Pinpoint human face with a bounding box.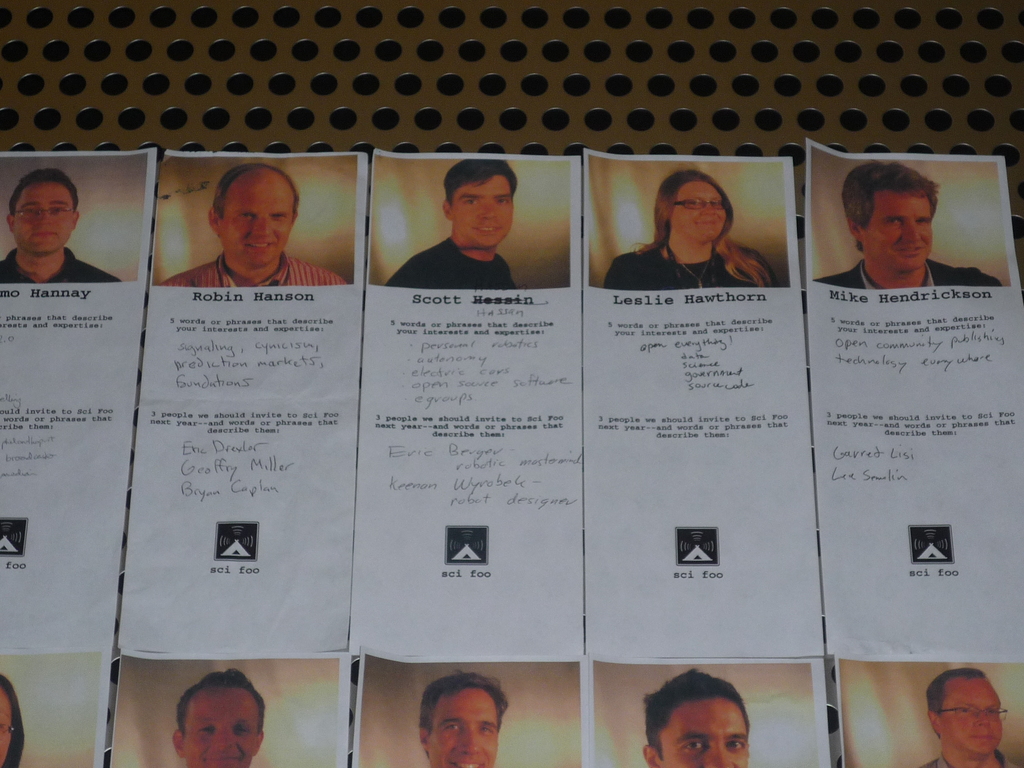
<box>182,682,260,766</box>.
